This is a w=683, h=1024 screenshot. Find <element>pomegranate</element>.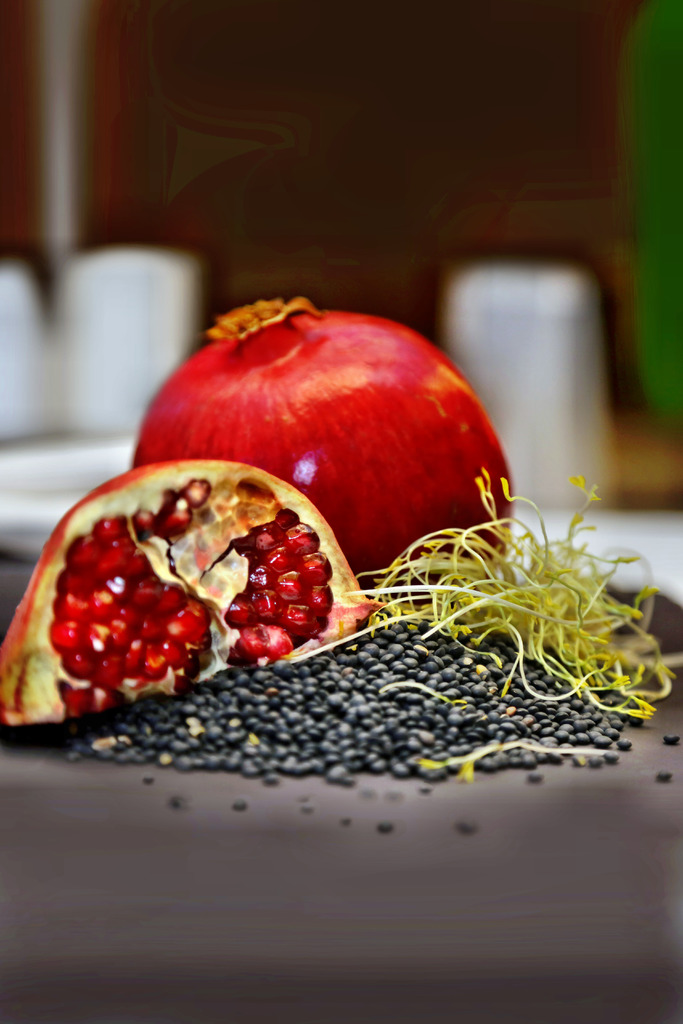
Bounding box: select_region(0, 452, 384, 723).
